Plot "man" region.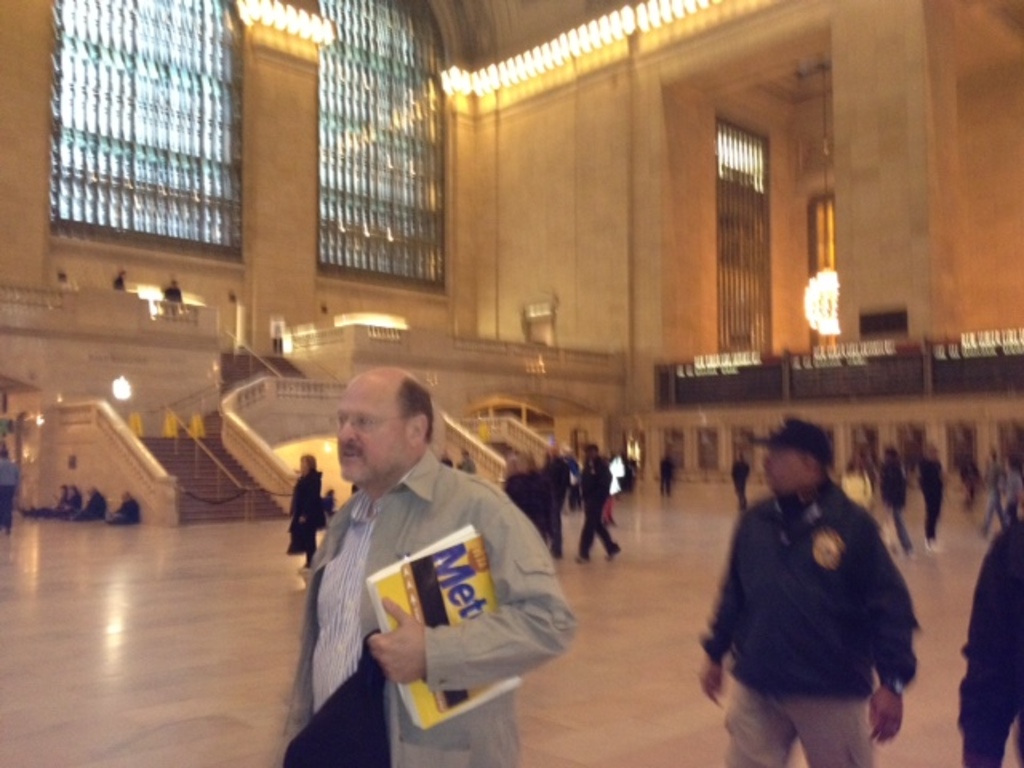
Plotted at detection(536, 442, 573, 546).
